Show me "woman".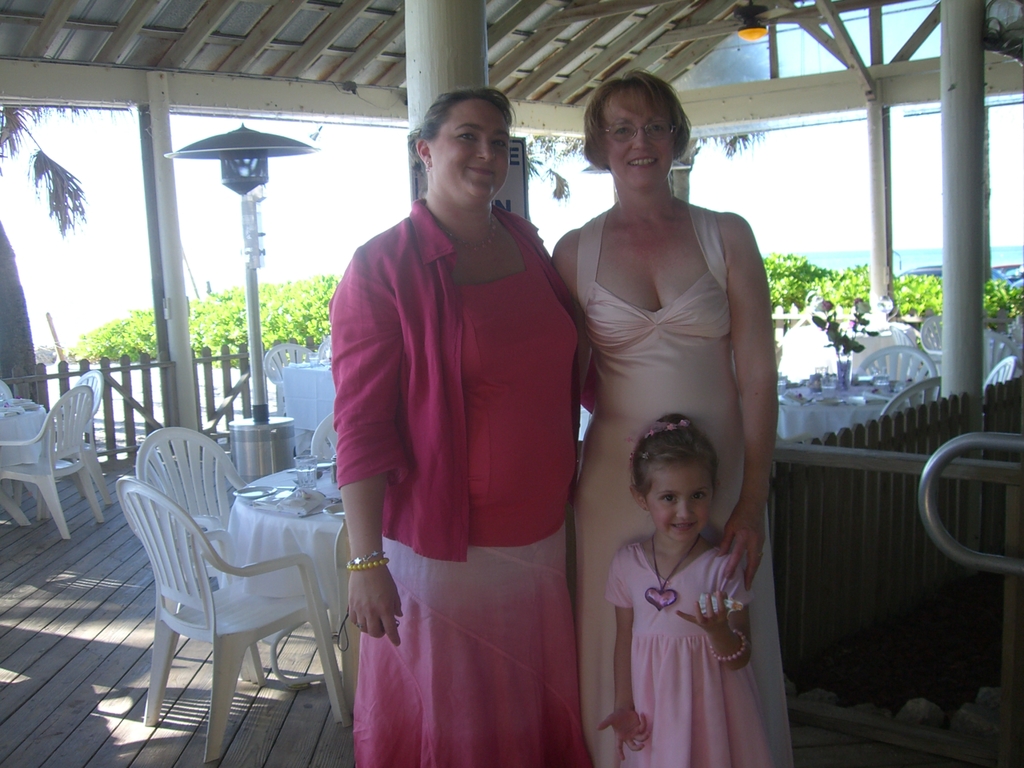
"woman" is here: pyautogui.locateOnScreen(329, 86, 592, 767).
